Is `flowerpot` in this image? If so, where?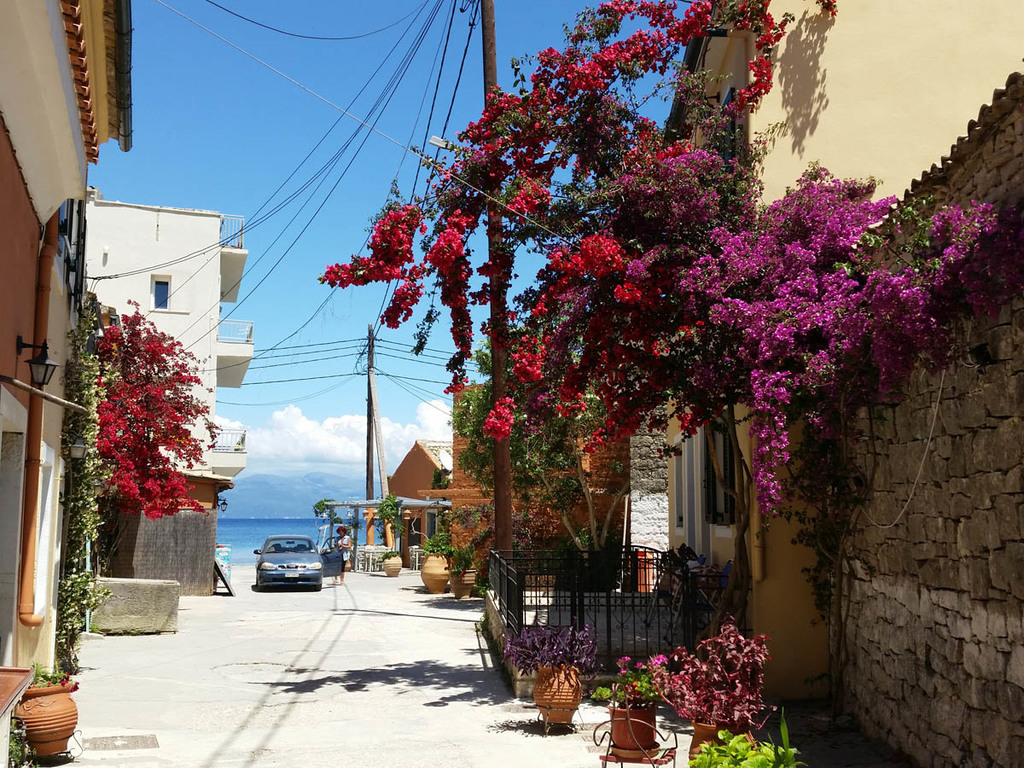
Yes, at rect(607, 704, 657, 753).
